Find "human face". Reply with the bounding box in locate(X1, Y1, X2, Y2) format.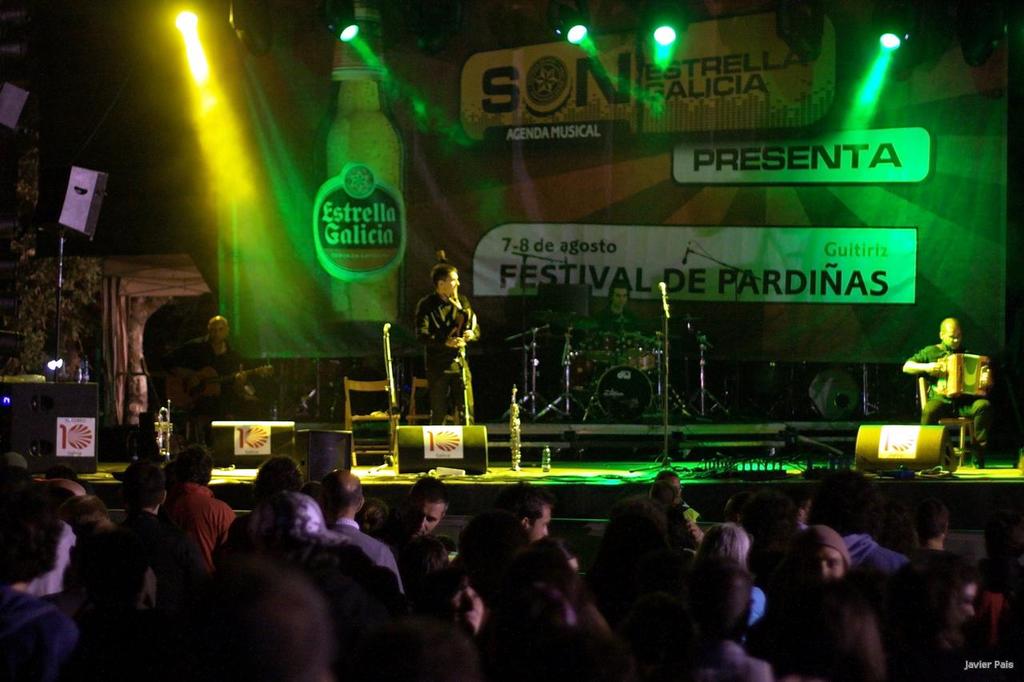
locate(952, 583, 971, 627).
